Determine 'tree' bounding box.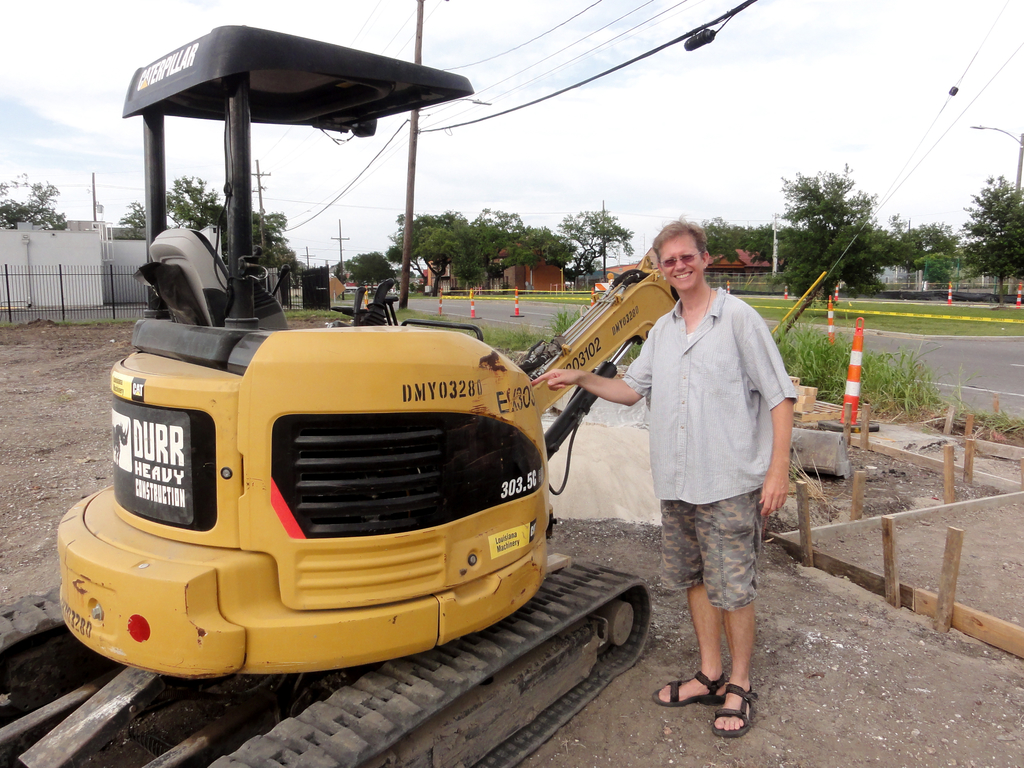
Determined: (left=774, top=166, right=909, bottom=302).
